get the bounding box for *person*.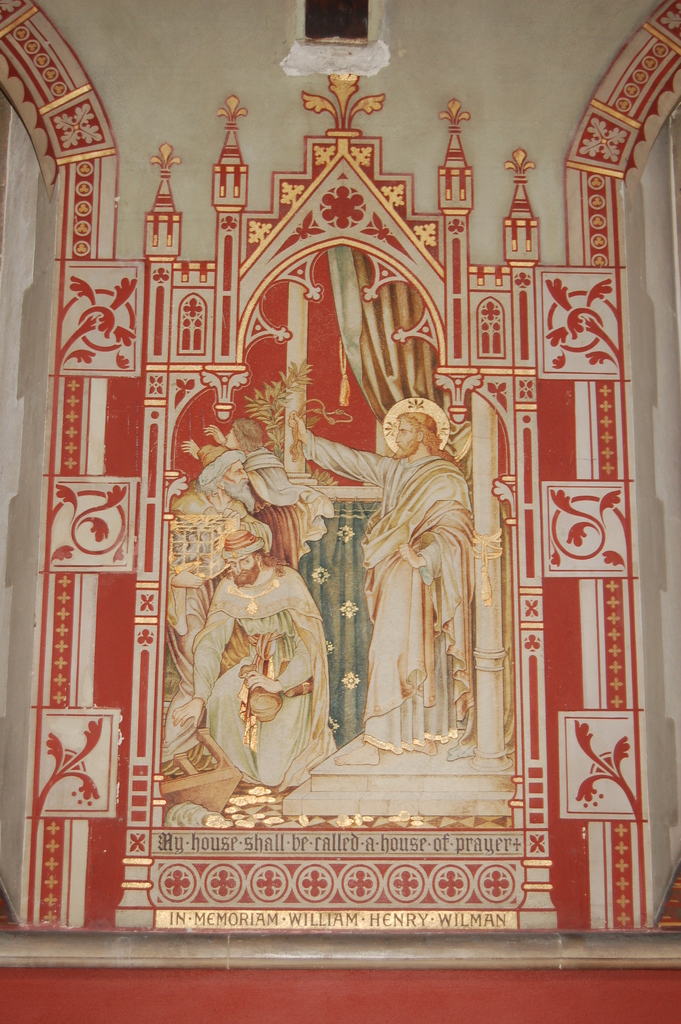
(x1=224, y1=516, x2=320, y2=847).
